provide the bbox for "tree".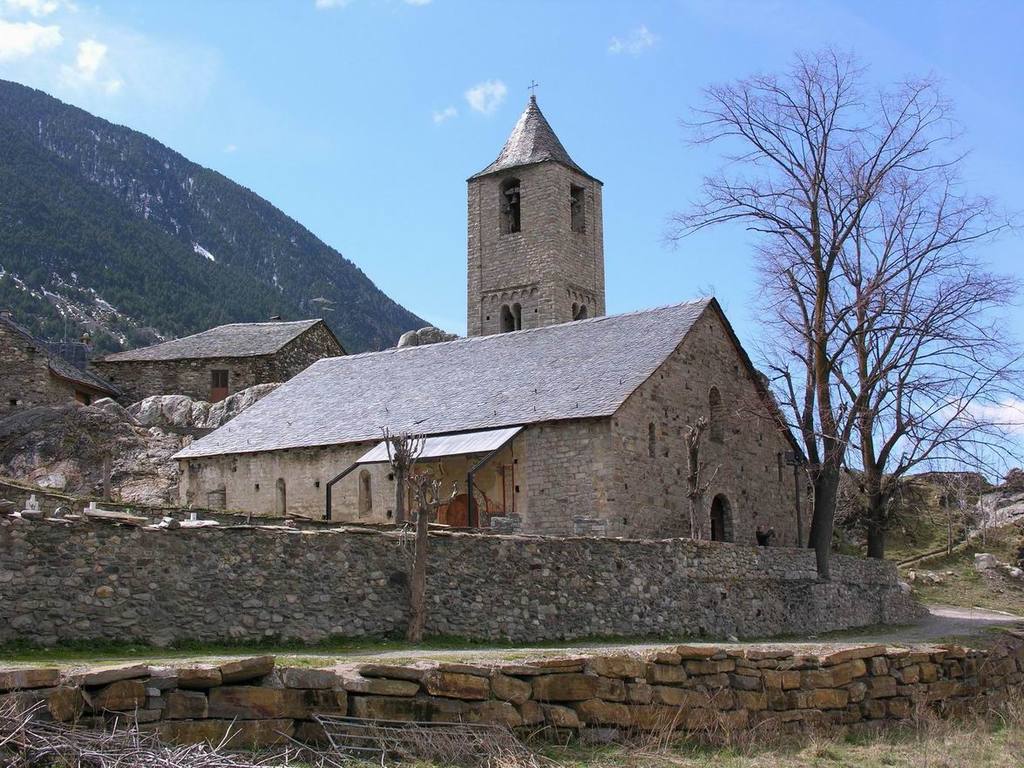
x1=741 y1=155 x2=1023 y2=561.
